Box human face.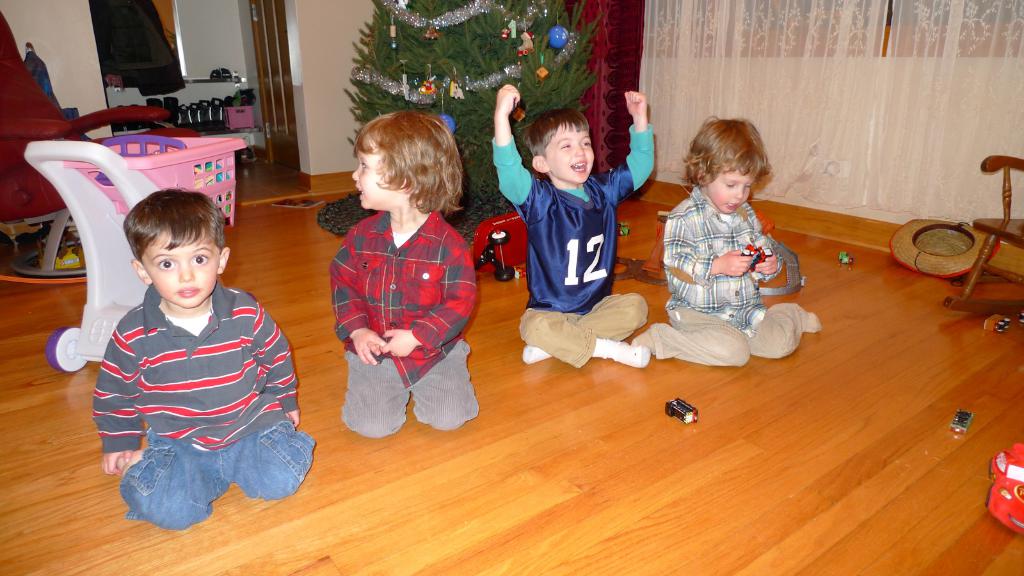
144, 233, 221, 309.
